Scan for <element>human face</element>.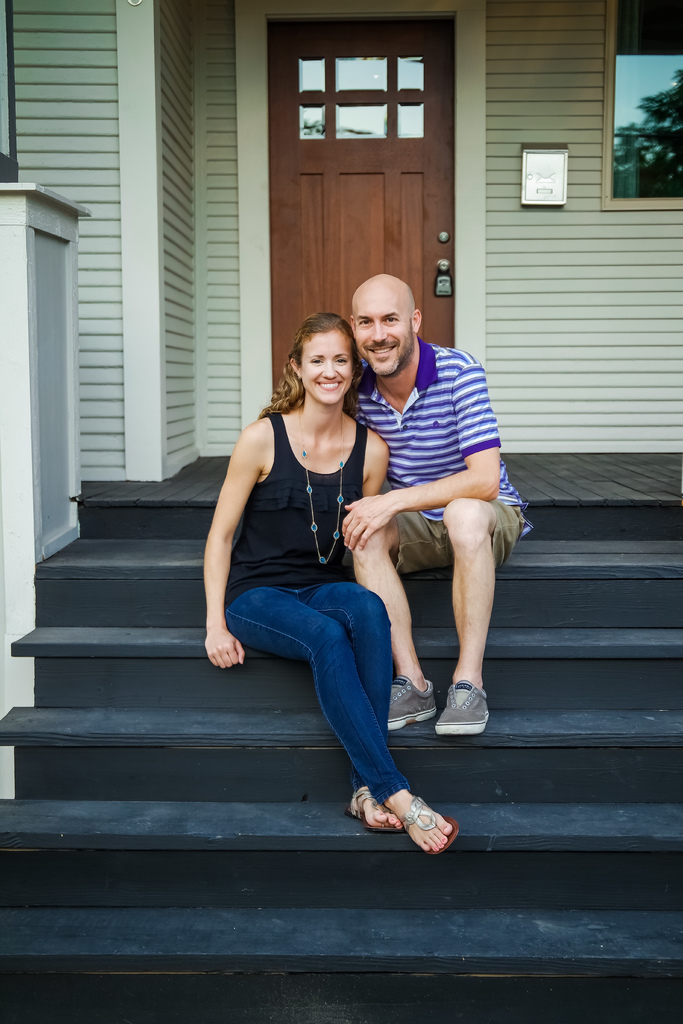
Scan result: bbox=(299, 326, 360, 402).
